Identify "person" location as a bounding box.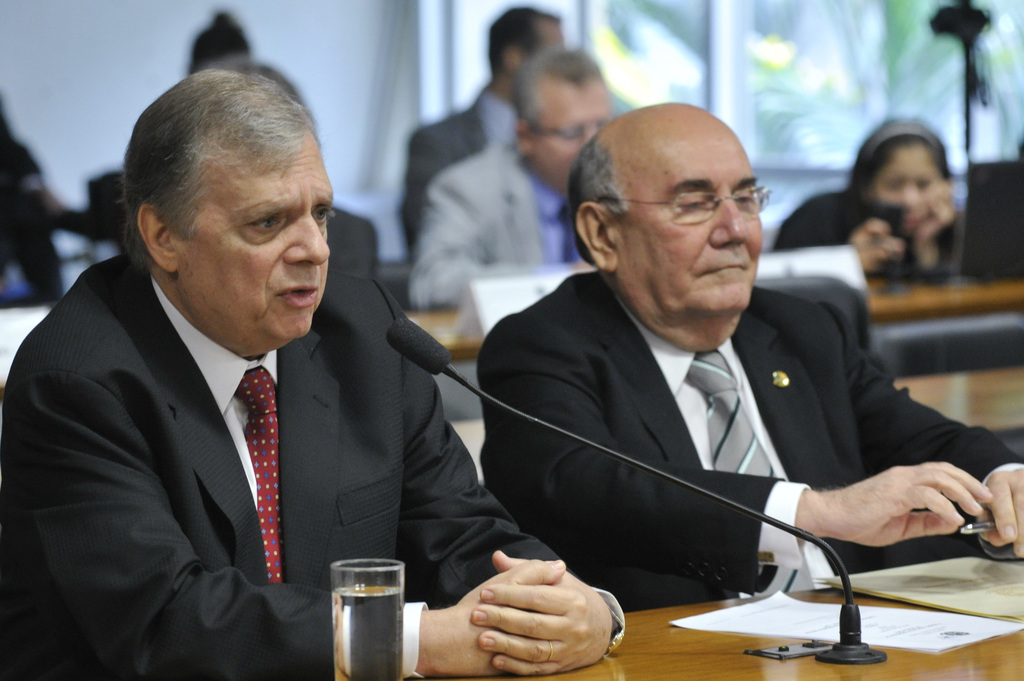
(left=469, top=100, right=962, bottom=654).
